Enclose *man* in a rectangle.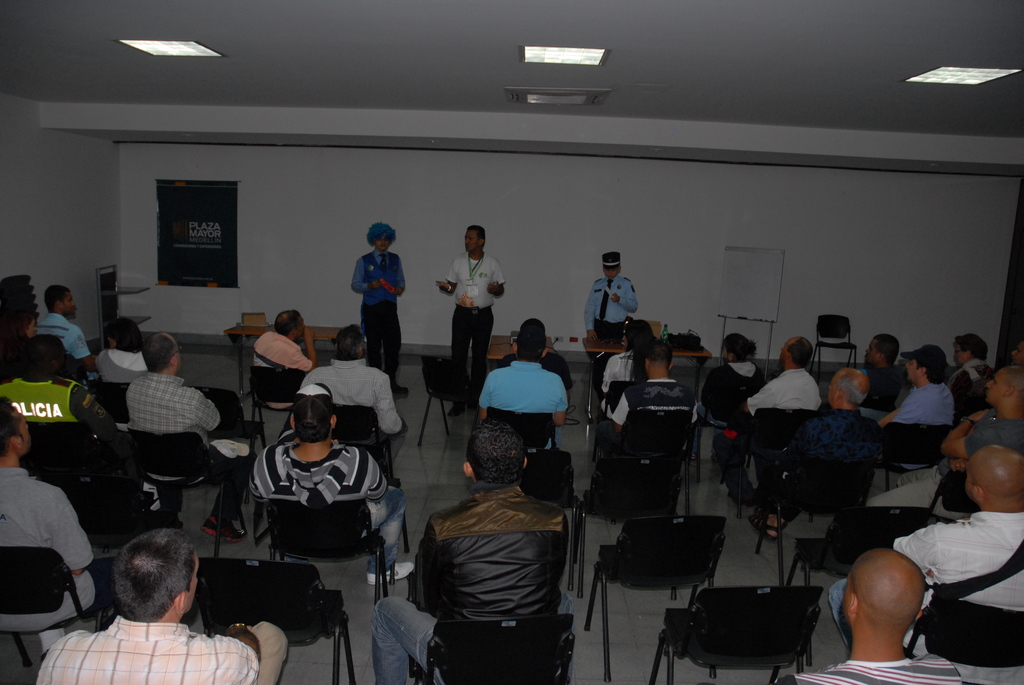
crop(942, 328, 996, 432).
